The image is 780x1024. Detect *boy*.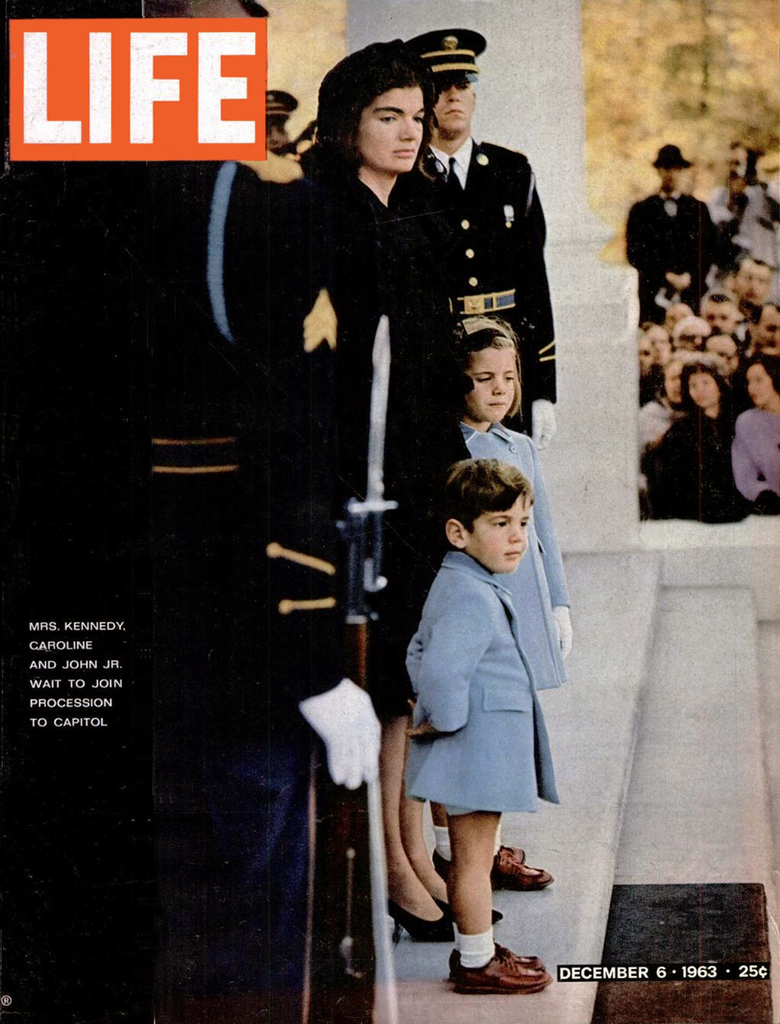
Detection: [398,458,582,984].
